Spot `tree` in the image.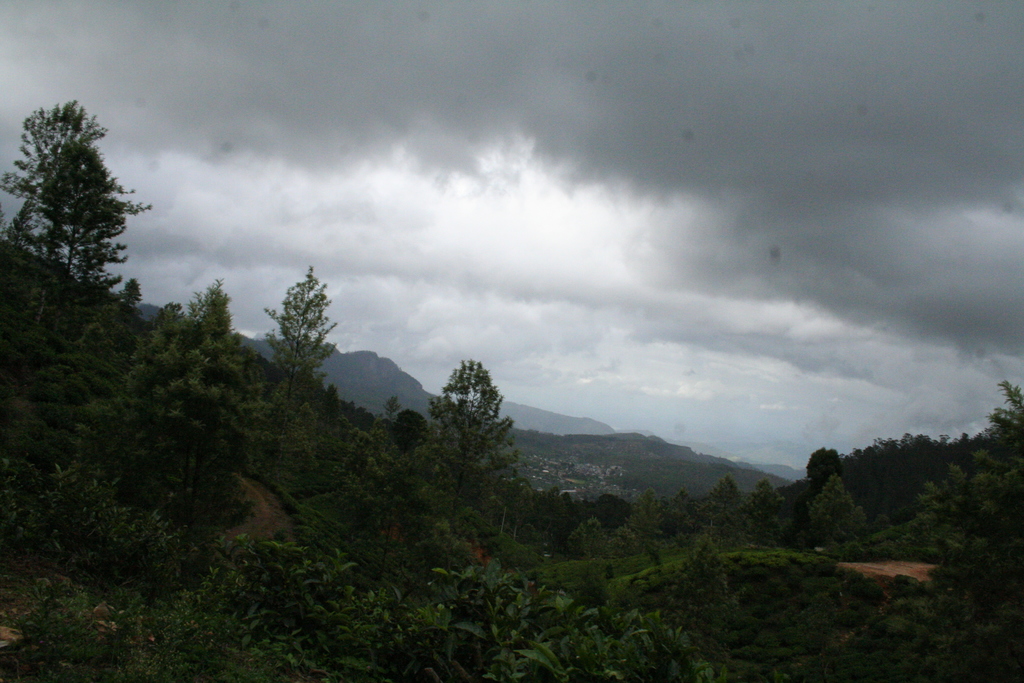
`tree` found at 394,406,430,456.
